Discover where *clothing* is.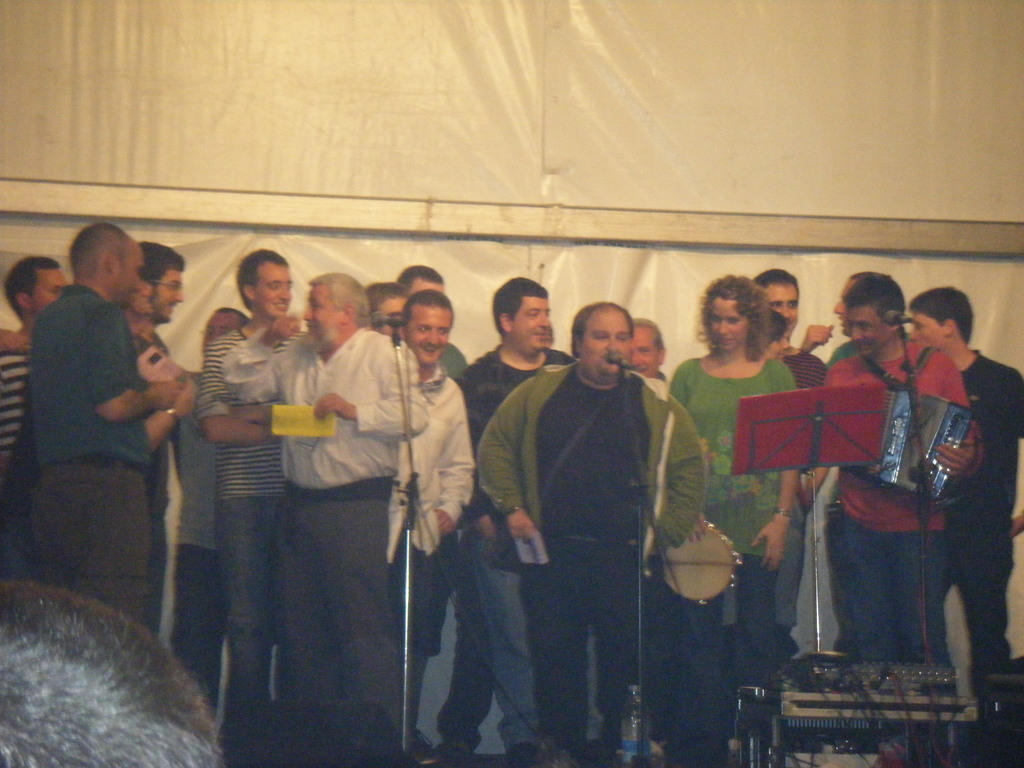
Discovered at bbox(452, 342, 576, 745).
